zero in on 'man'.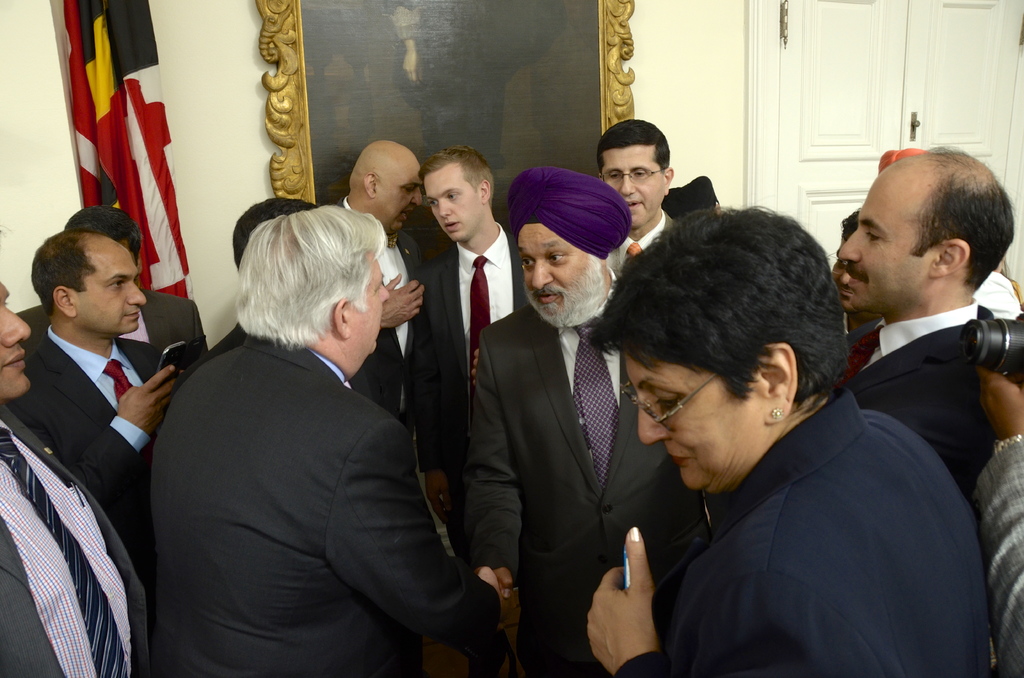
Zeroed in: detection(826, 144, 1015, 506).
